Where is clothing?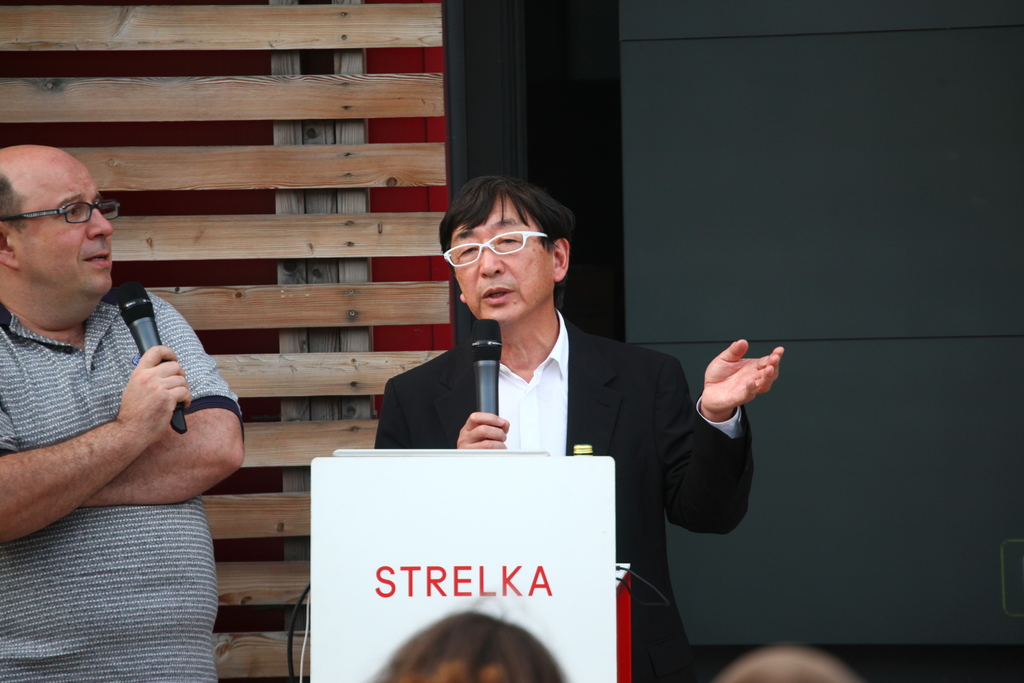
bbox=(0, 306, 246, 682).
